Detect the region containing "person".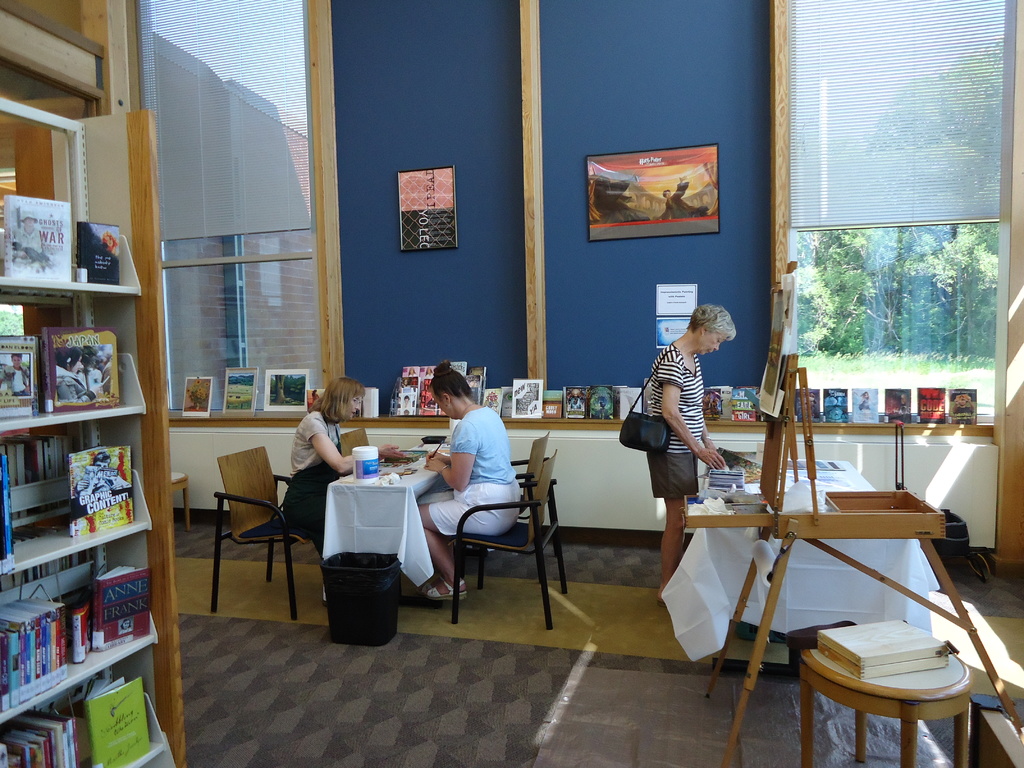
<region>631, 282, 732, 586</region>.
